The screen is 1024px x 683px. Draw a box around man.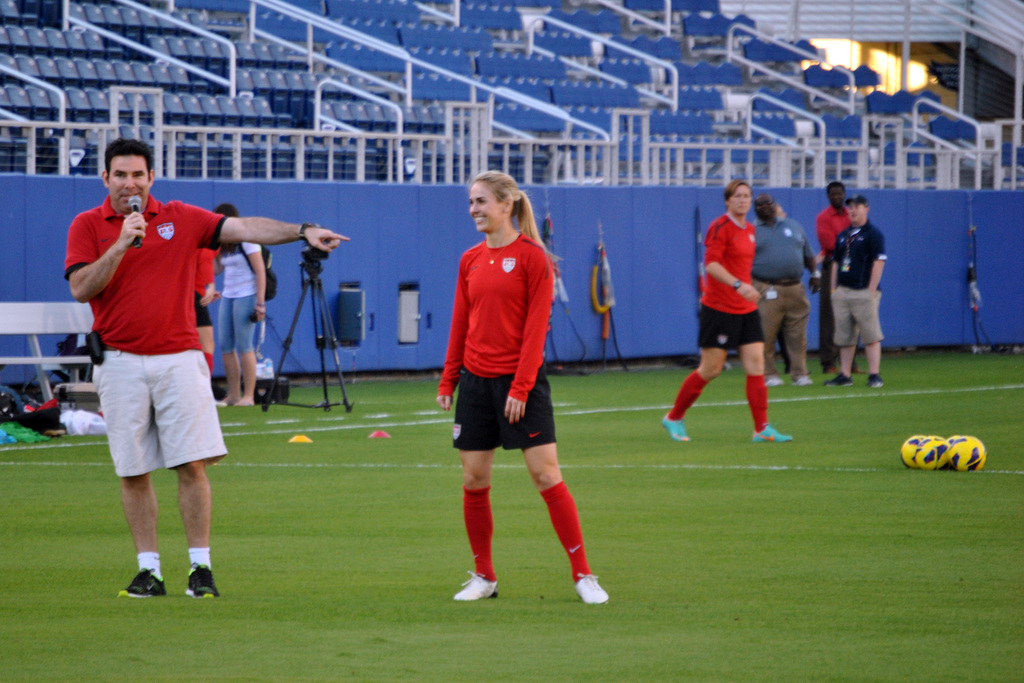
region(816, 178, 858, 379).
